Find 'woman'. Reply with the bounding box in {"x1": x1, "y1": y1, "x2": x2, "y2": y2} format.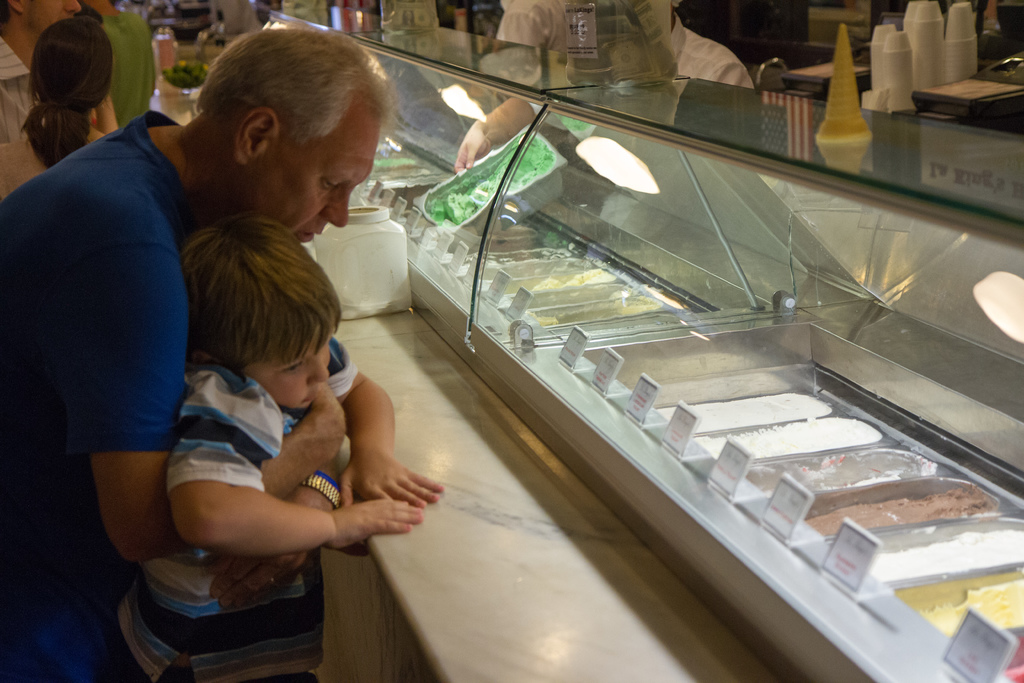
{"x1": 1, "y1": 13, "x2": 119, "y2": 205}.
